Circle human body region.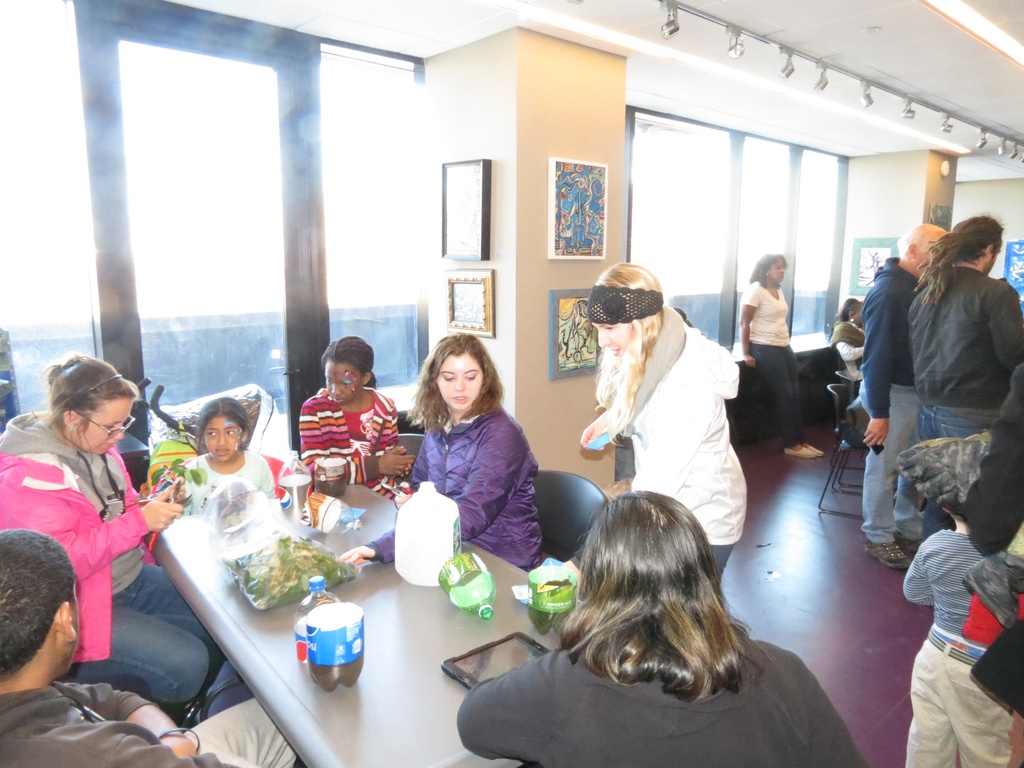
Region: 862,220,949,572.
